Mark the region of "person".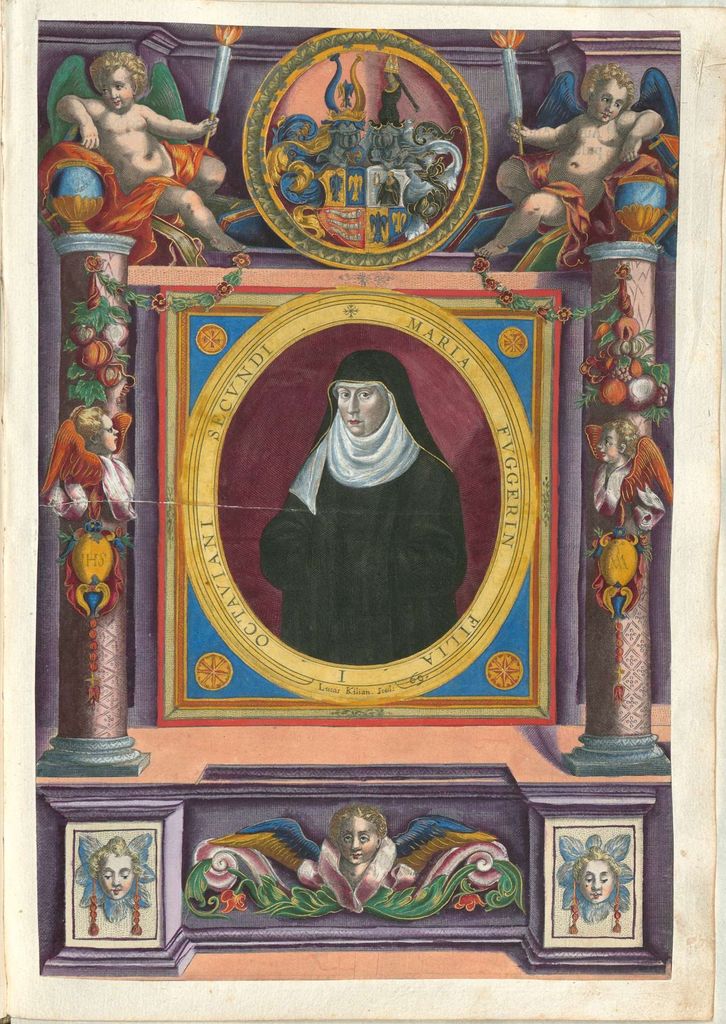
Region: 92/832/139/909.
